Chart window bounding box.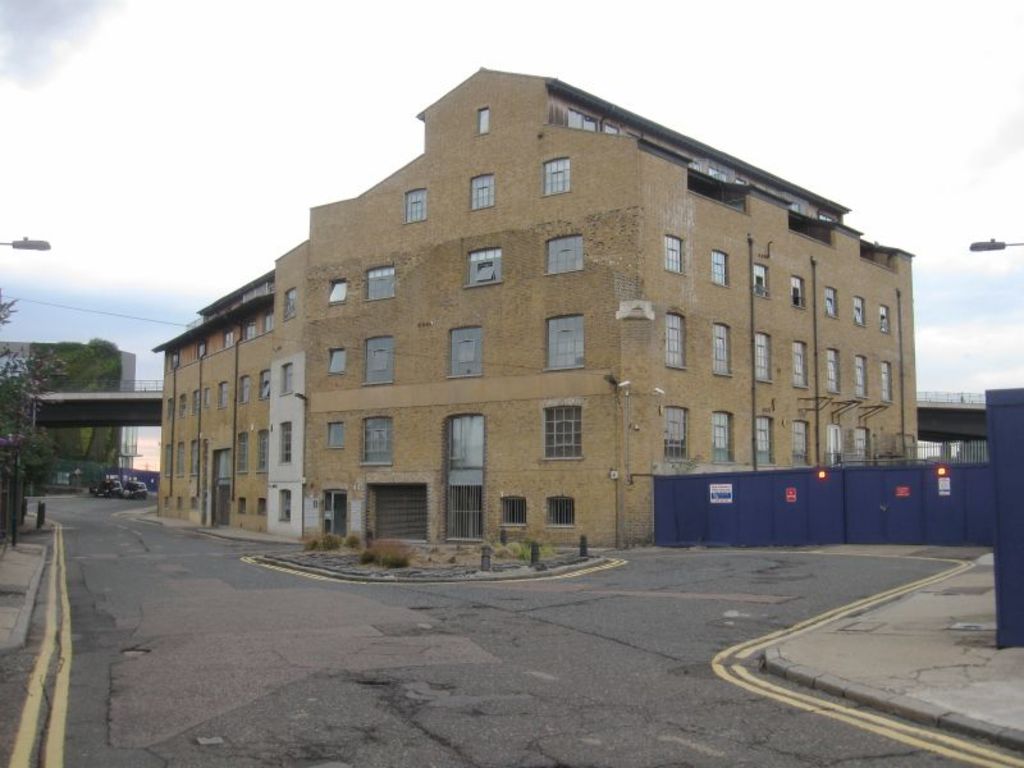
Charted: BBox(239, 372, 252, 404).
